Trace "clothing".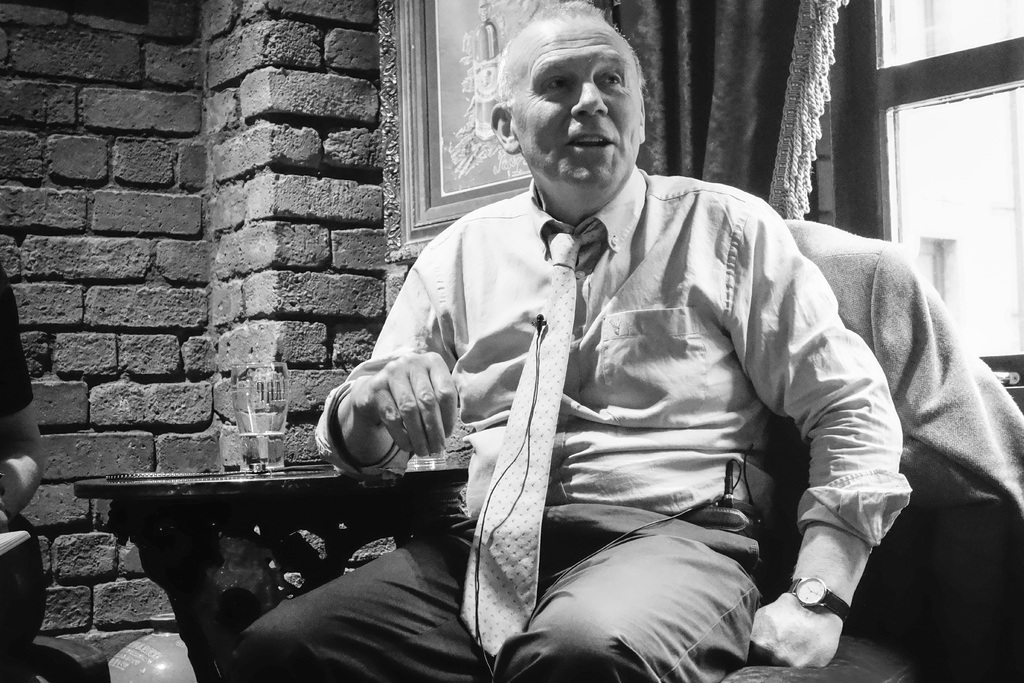
Traced to crop(225, 163, 932, 682).
